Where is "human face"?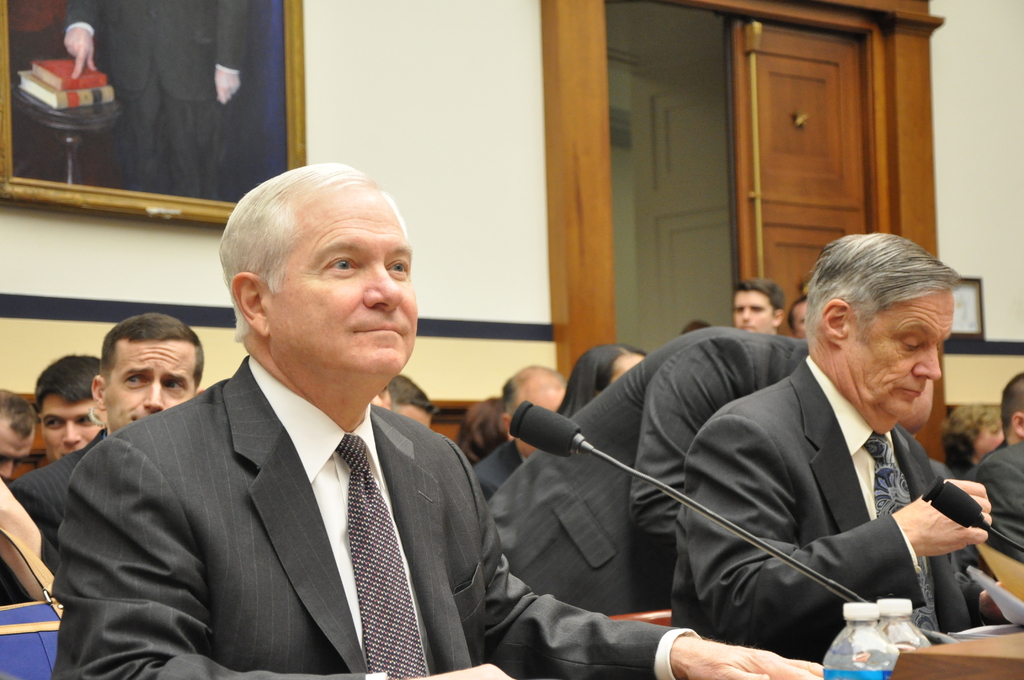
Rect(730, 287, 780, 337).
